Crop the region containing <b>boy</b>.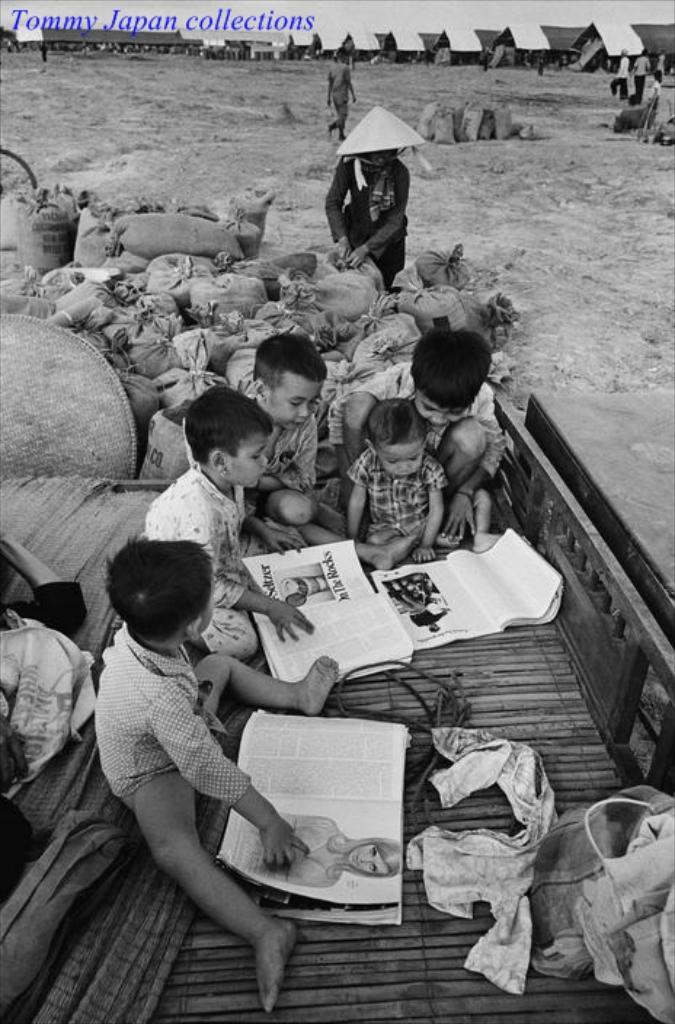
Crop region: [left=244, top=336, right=343, bottom=534].
